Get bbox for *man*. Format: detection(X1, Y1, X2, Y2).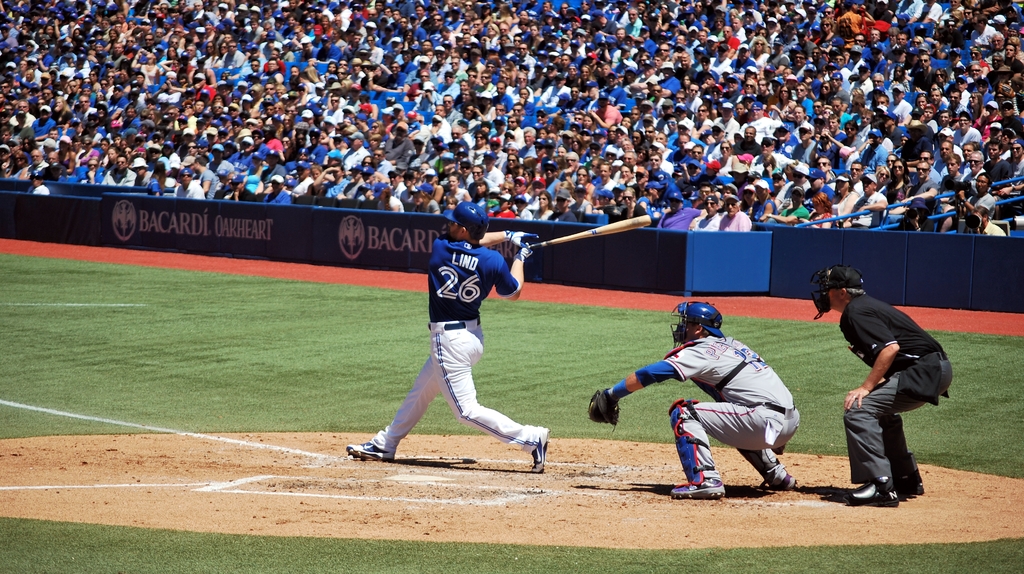
detection(462, 32, 472, 56).
